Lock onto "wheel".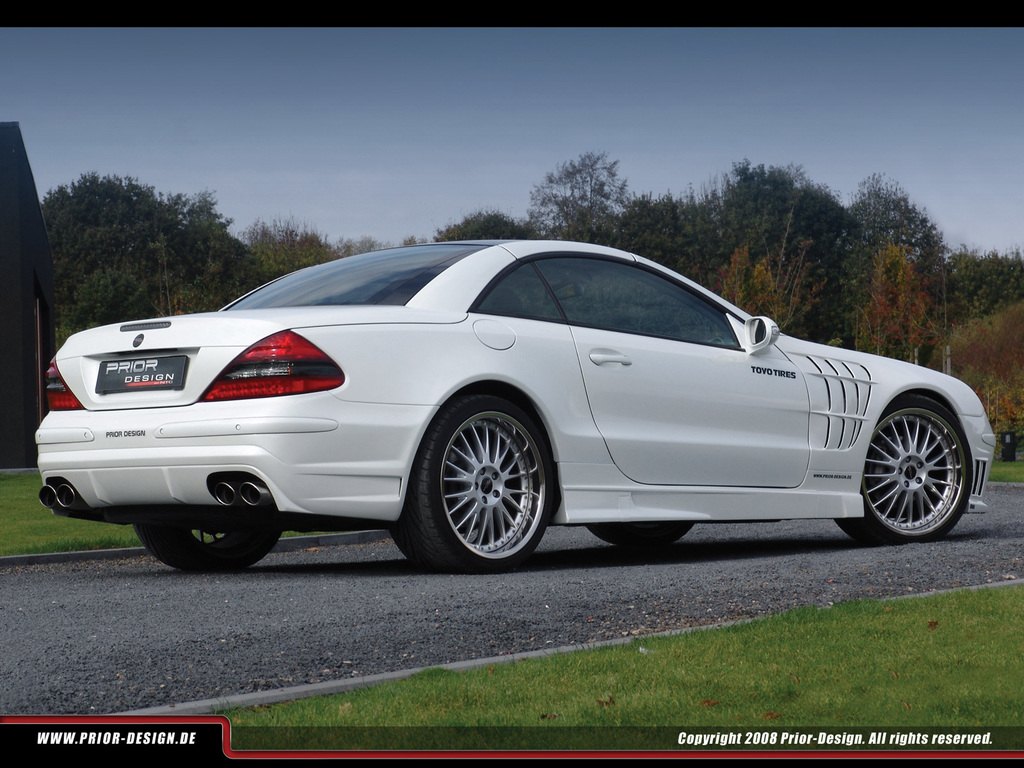
Locked: BBox(587, 523, 694, 547).
